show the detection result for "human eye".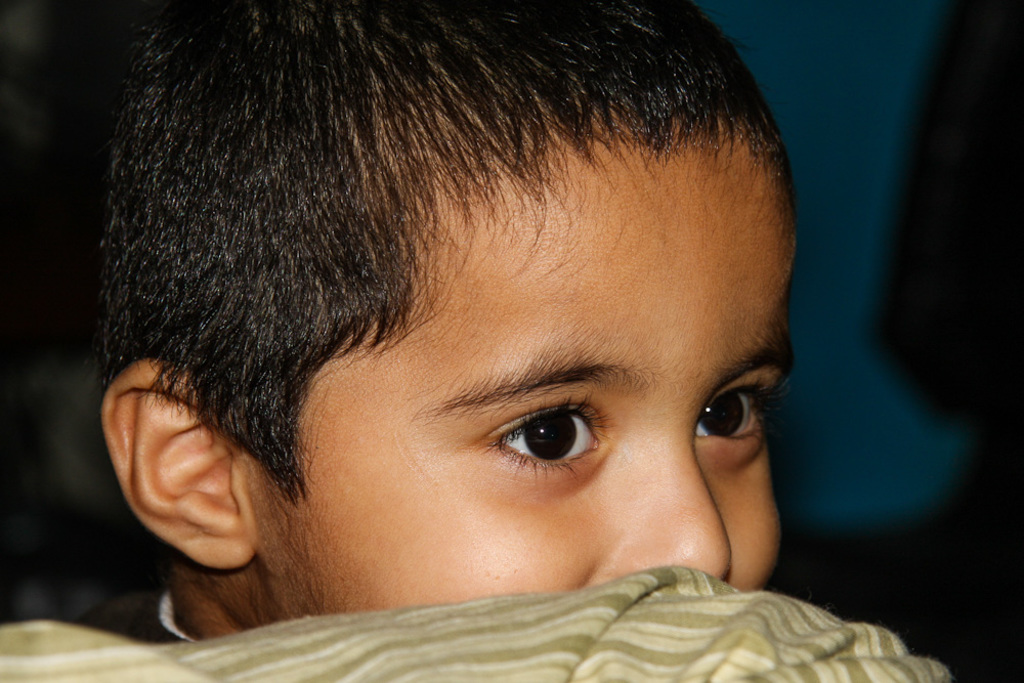
pyautogui.locateOnScreen(690, 378, 797, 457).
